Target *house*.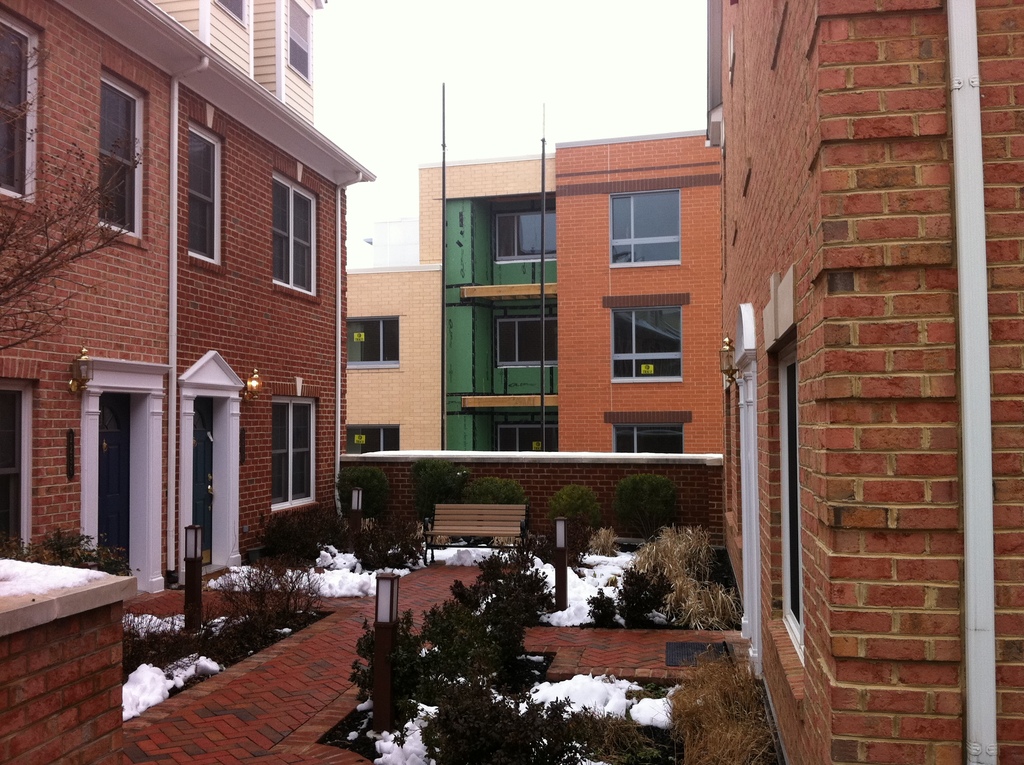
Target region: <box>705,2,1022,764</box>.
